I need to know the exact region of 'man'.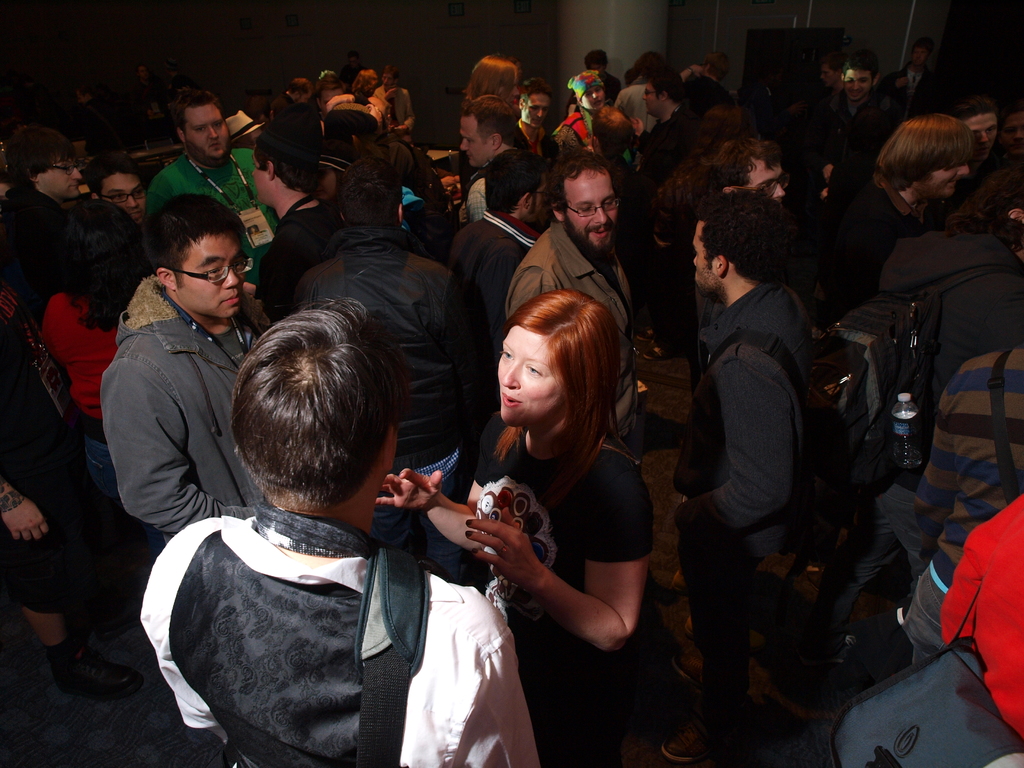
Region: x1=3, y1=125, x2=83, y2=327.
